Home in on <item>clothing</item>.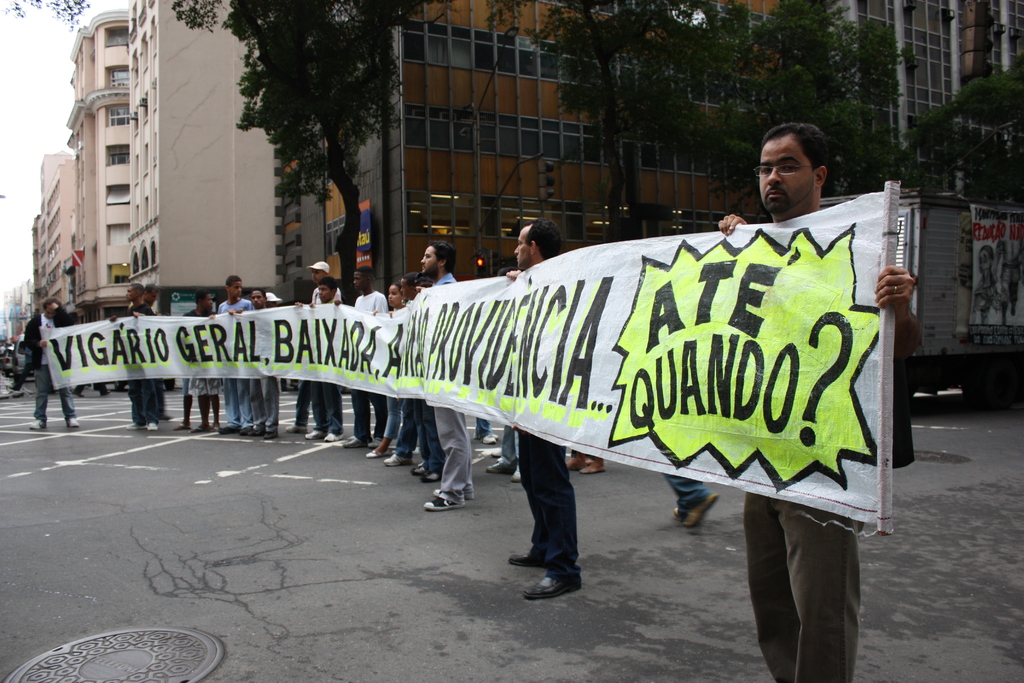
Homed in at (740, 356, 923, 682).
